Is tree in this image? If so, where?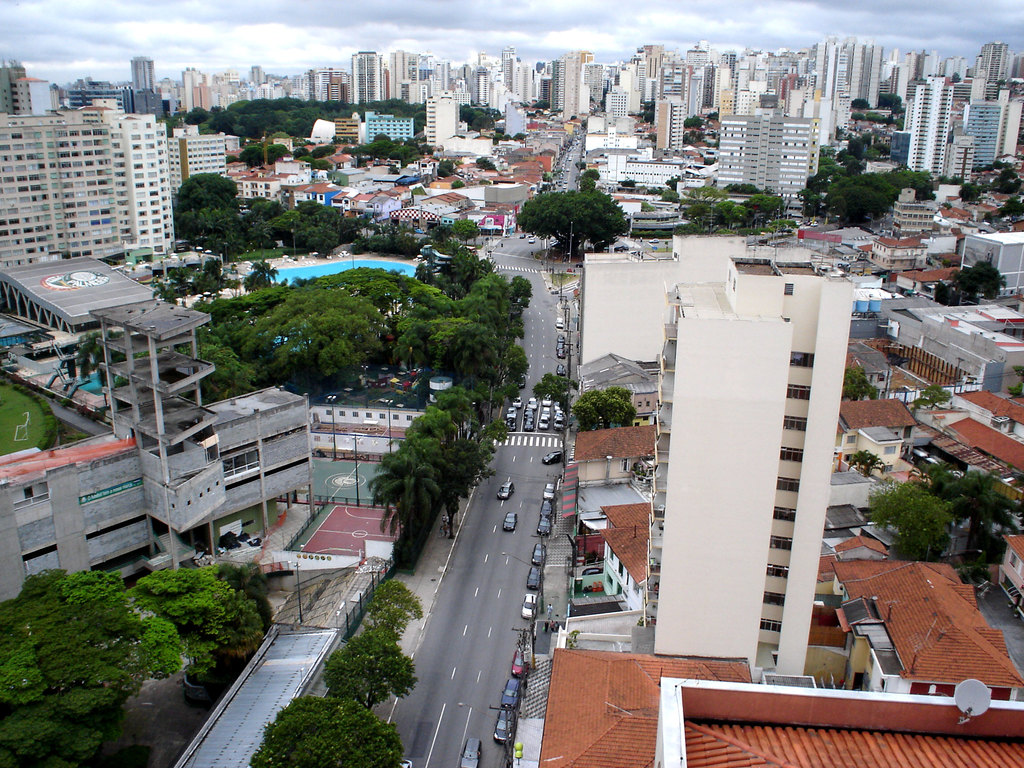
Yes, at {"x1": 473, "y1": 154, "x2": 493, "y2": 170}.
